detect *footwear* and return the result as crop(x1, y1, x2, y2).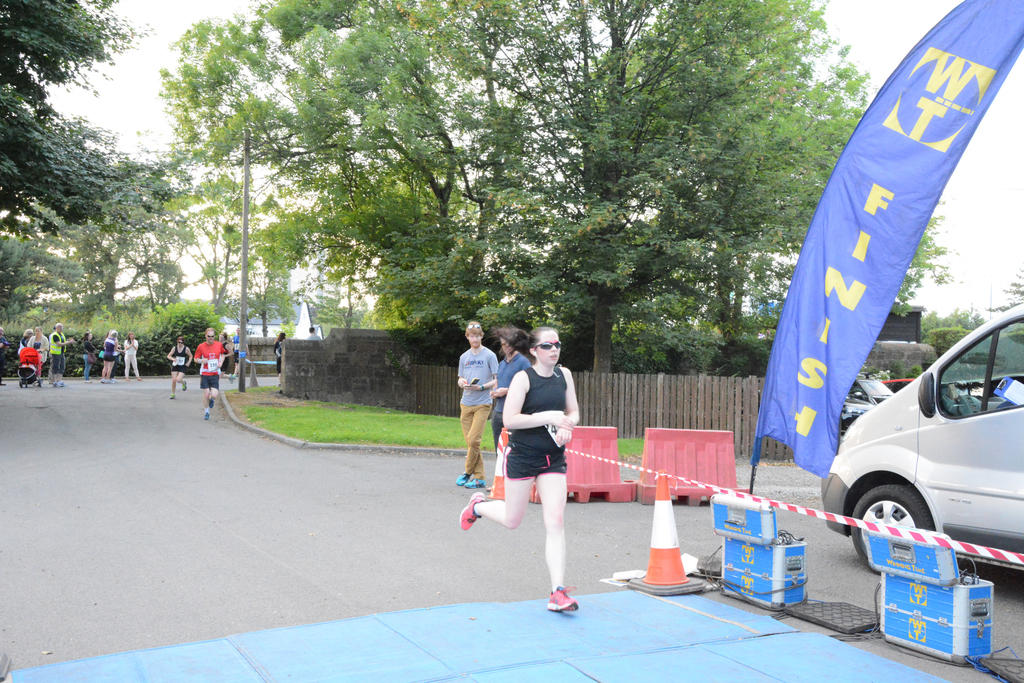
crop(52, 379, 68, 386).
